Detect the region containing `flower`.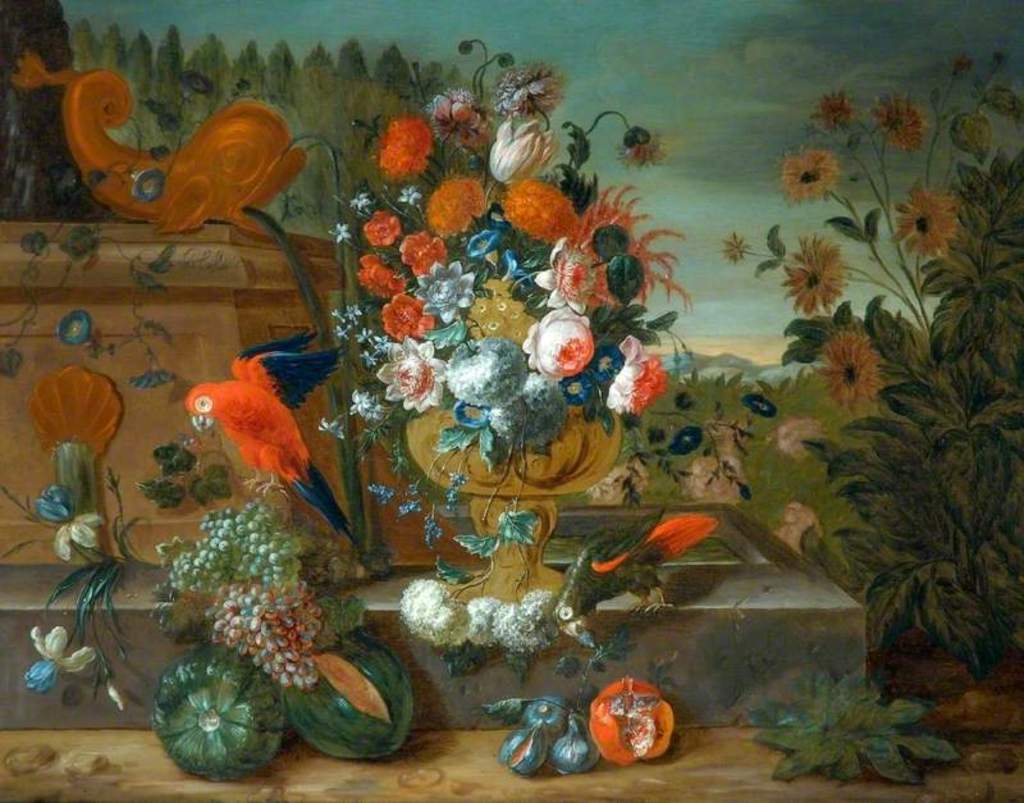
region(403, 231, 444, 278).
